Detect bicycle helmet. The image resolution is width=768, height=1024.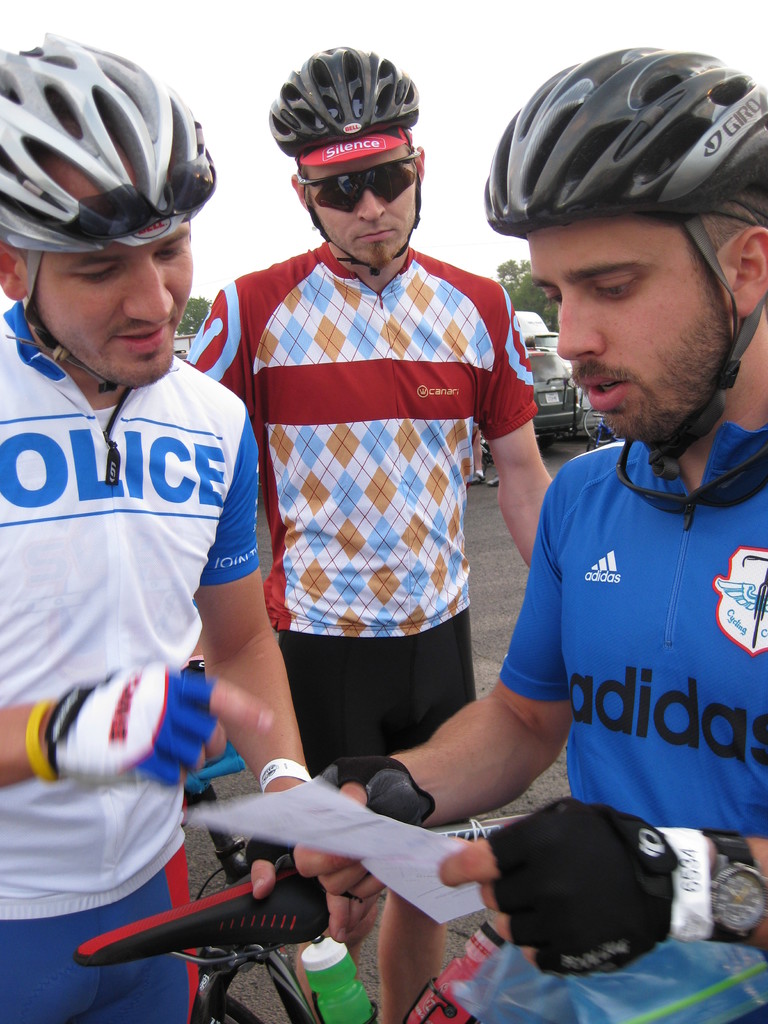
488 47 767 472.
